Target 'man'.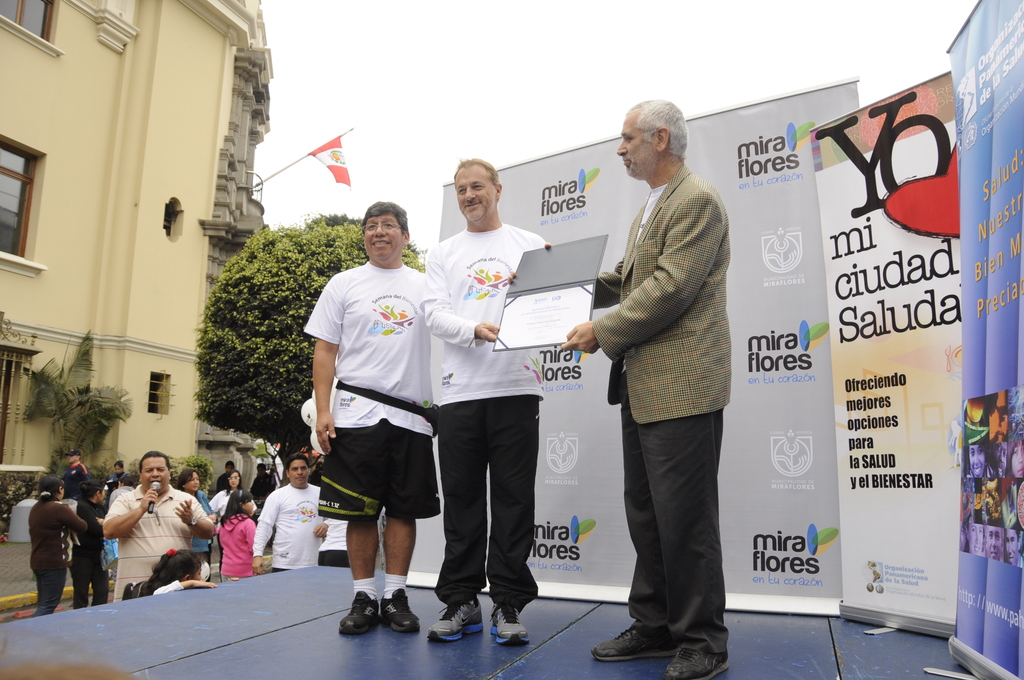
Target region: {"left": 101, "top": 449, "right": 214, "bottom": 604}.
